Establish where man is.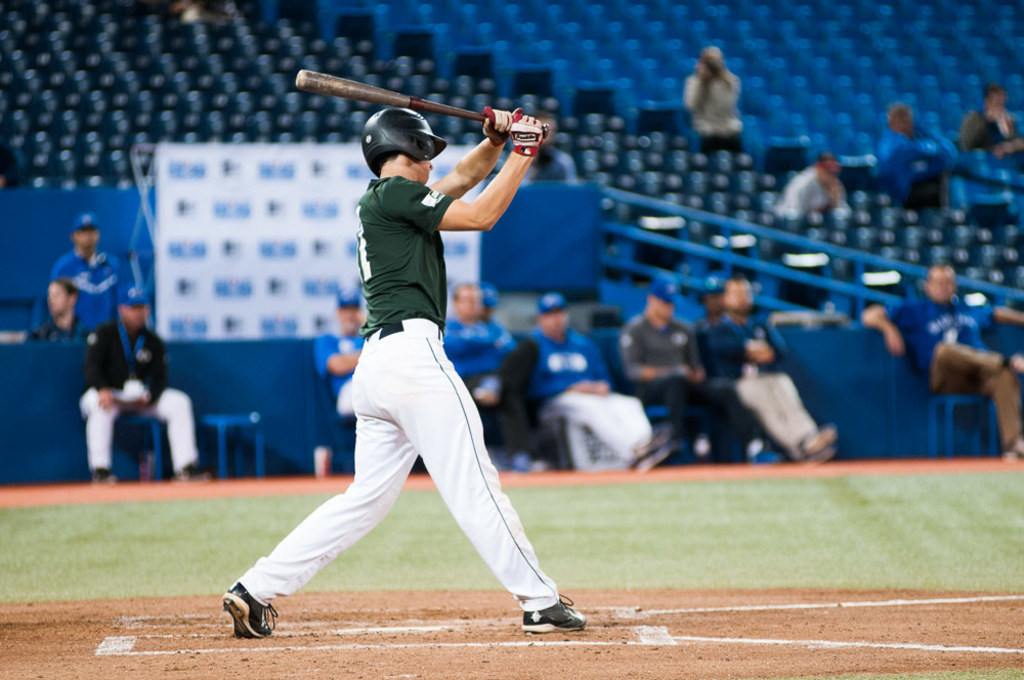
Established at [25,277,96,341].
